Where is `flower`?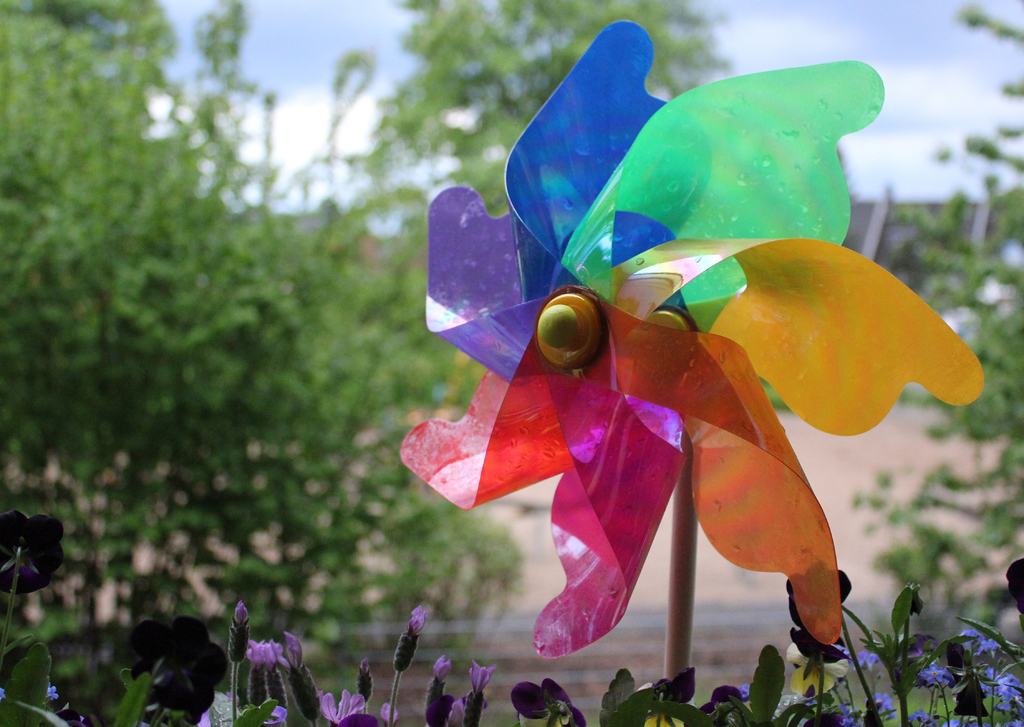
<box>461,661,493,706</box>.
